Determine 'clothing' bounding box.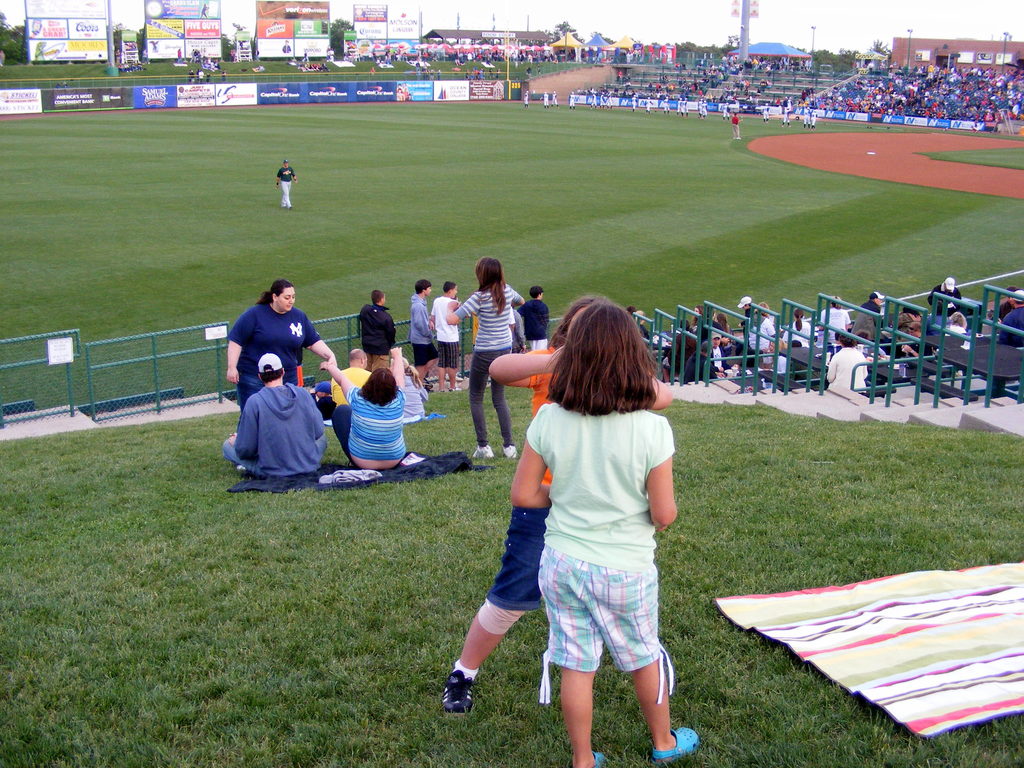
Determined: detection(817, 311, 851, 327).
